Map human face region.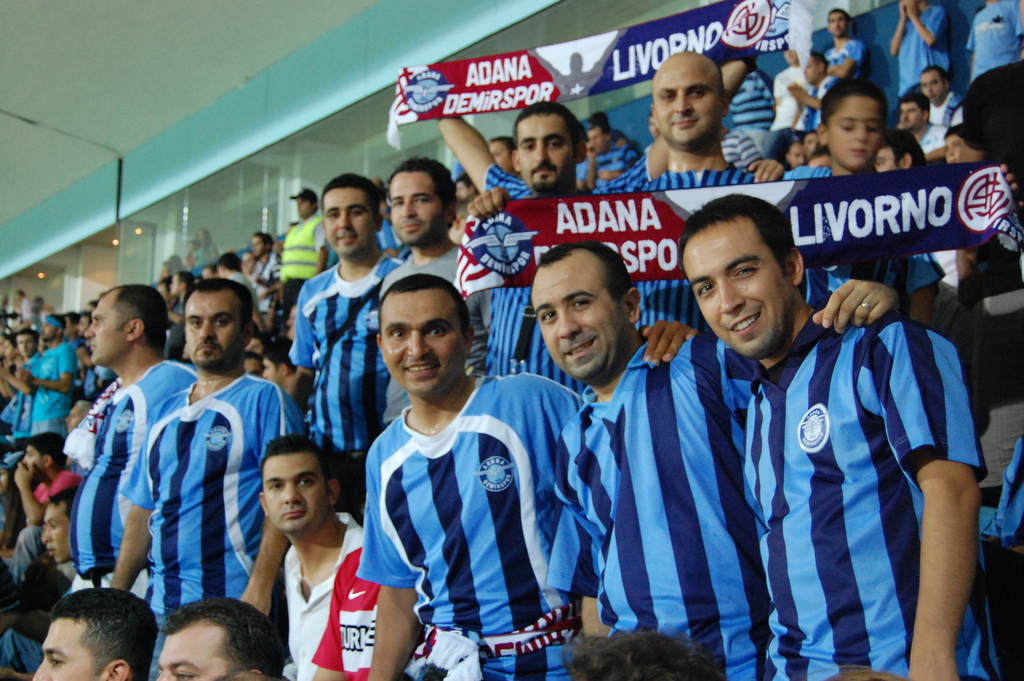
Mapped to <bbox>489, 146, 510, 172</bbox>.
